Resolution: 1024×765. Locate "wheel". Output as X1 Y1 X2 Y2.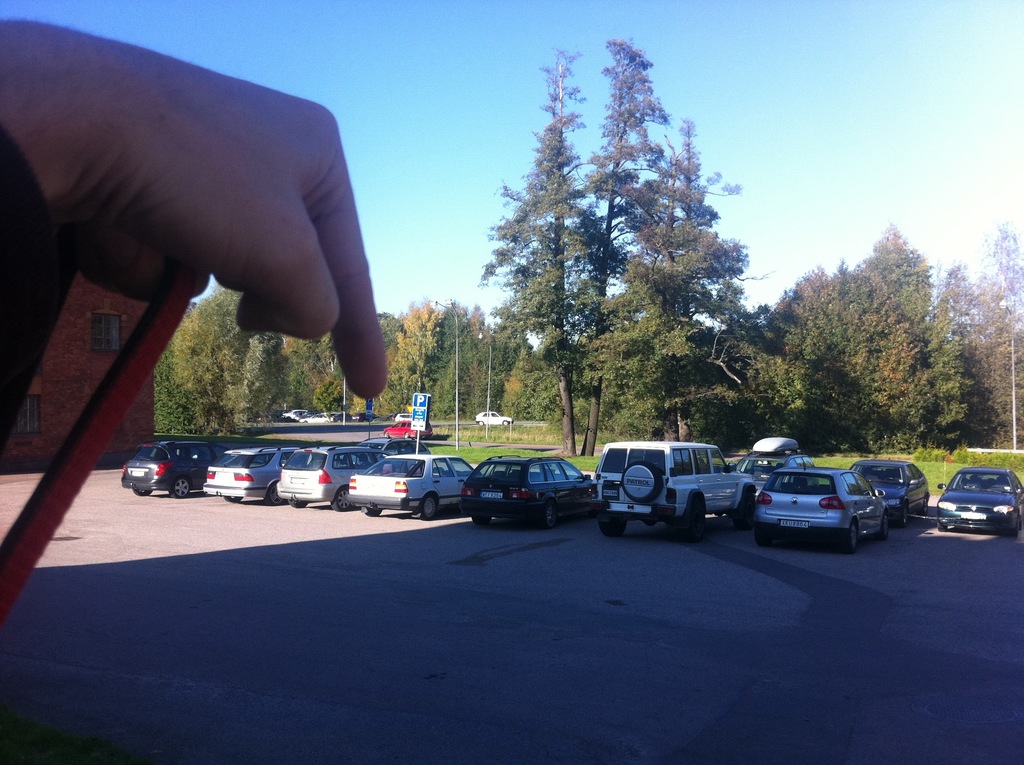
599 519 625 537.
